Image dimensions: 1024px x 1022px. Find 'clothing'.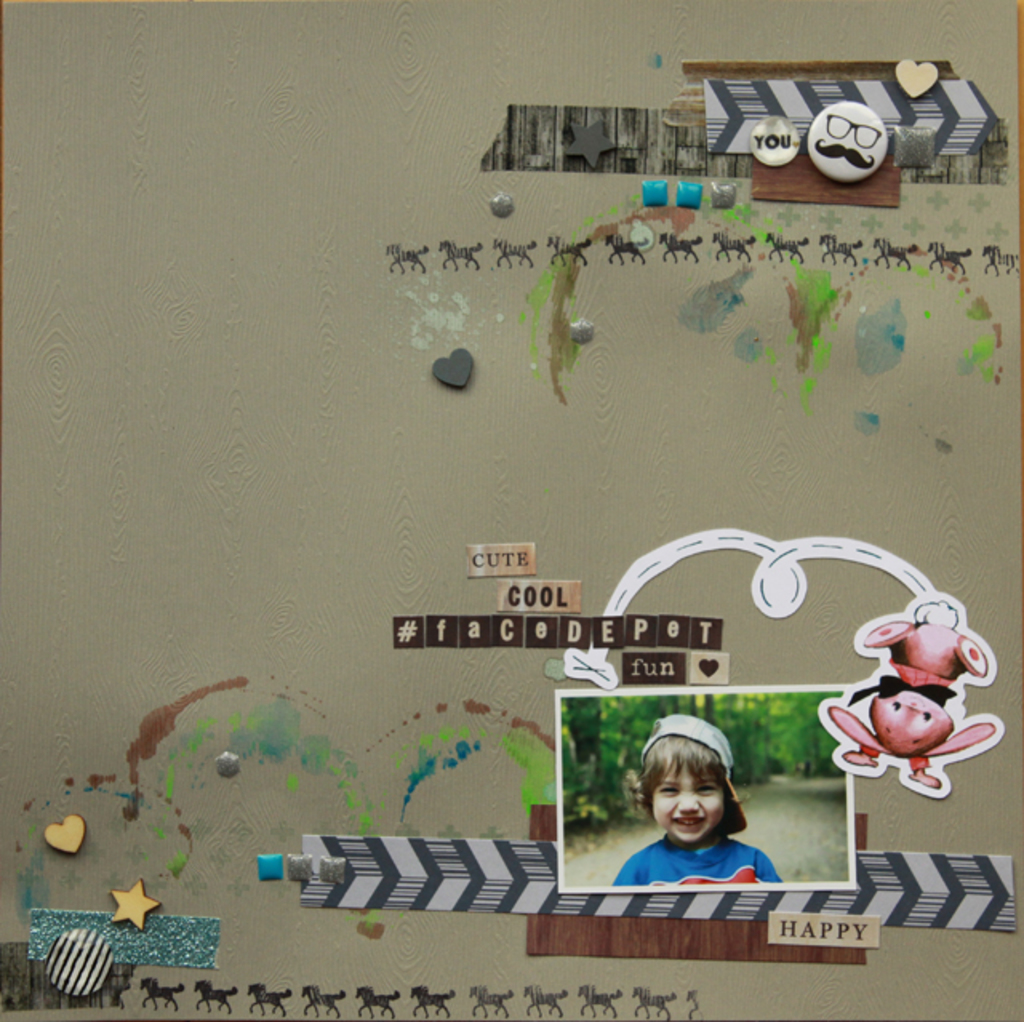
(x1=605, y1=835, x2=790, y2=886).
